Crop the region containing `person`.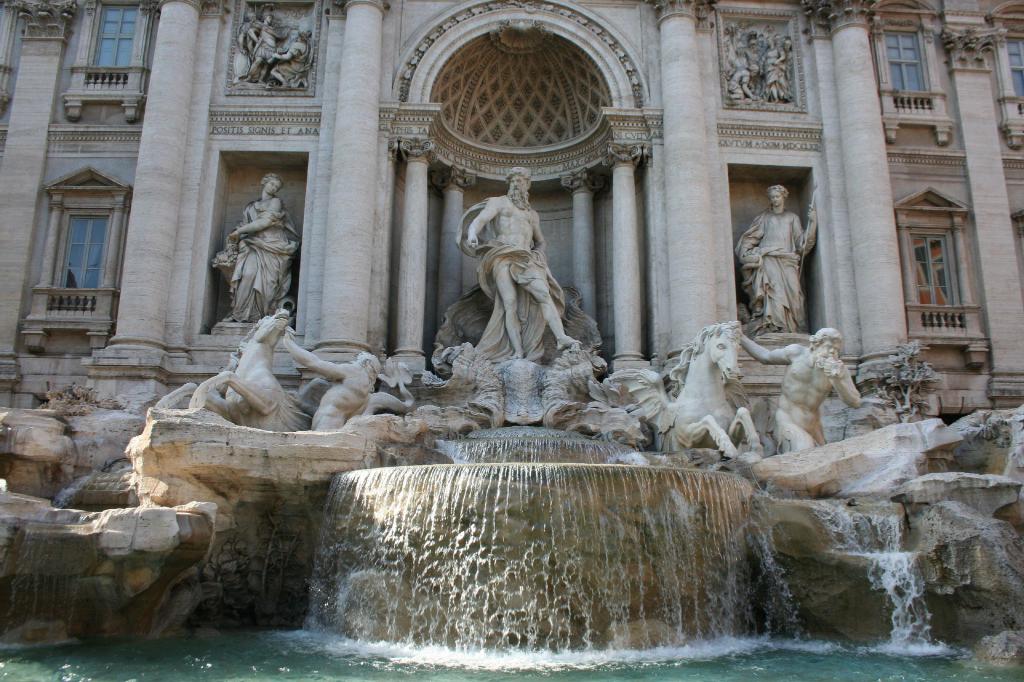
Crop region: crop(246, 9, 283, 84).
